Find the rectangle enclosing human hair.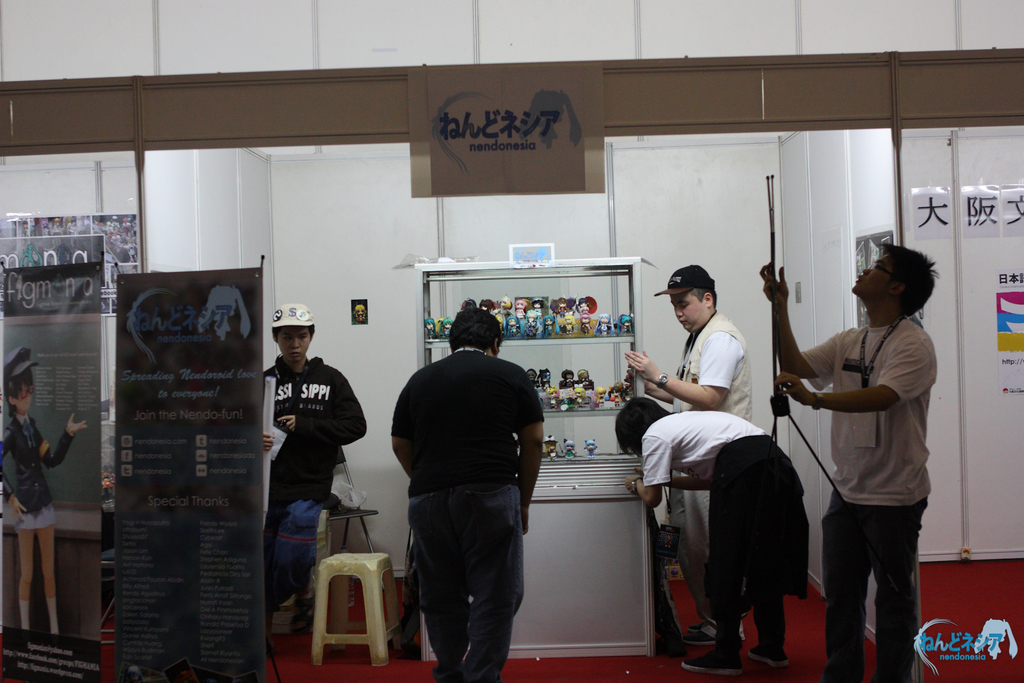
(692, 283, 711, 298).
